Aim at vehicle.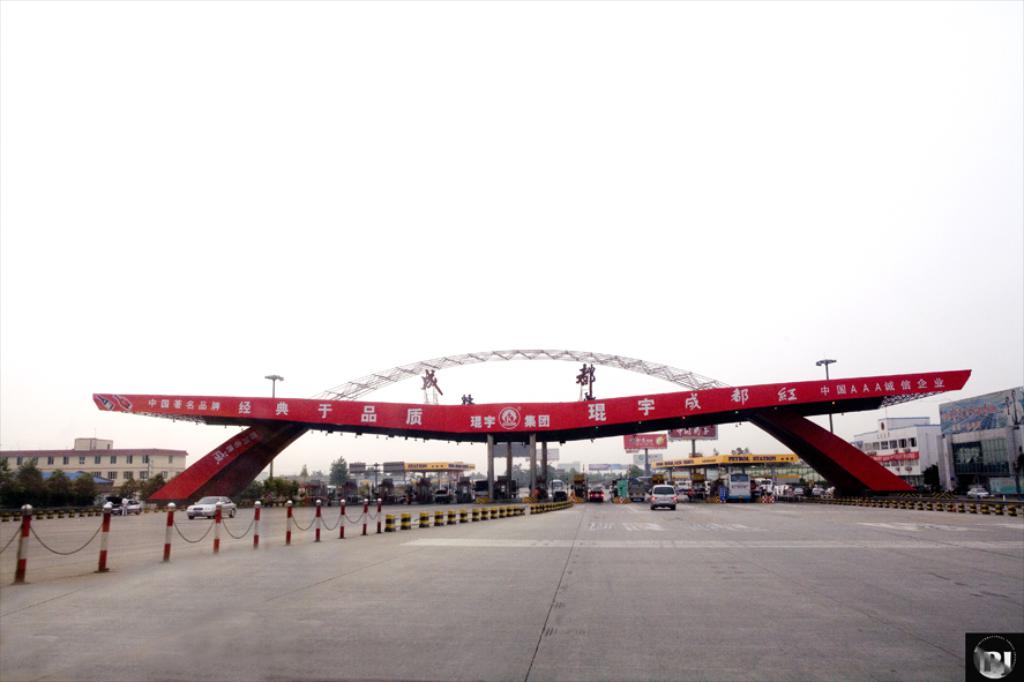
Aimed at x1=590, y1=485, x2=610, y2=507.
